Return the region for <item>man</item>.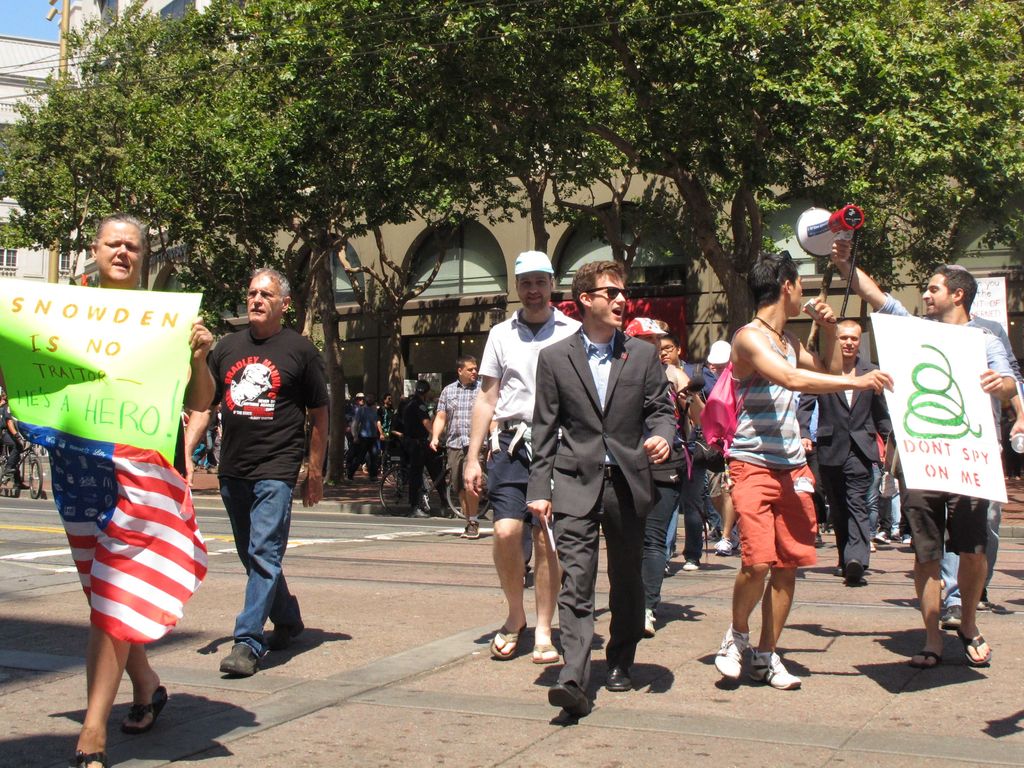
box(397, 385, 436, 521).
